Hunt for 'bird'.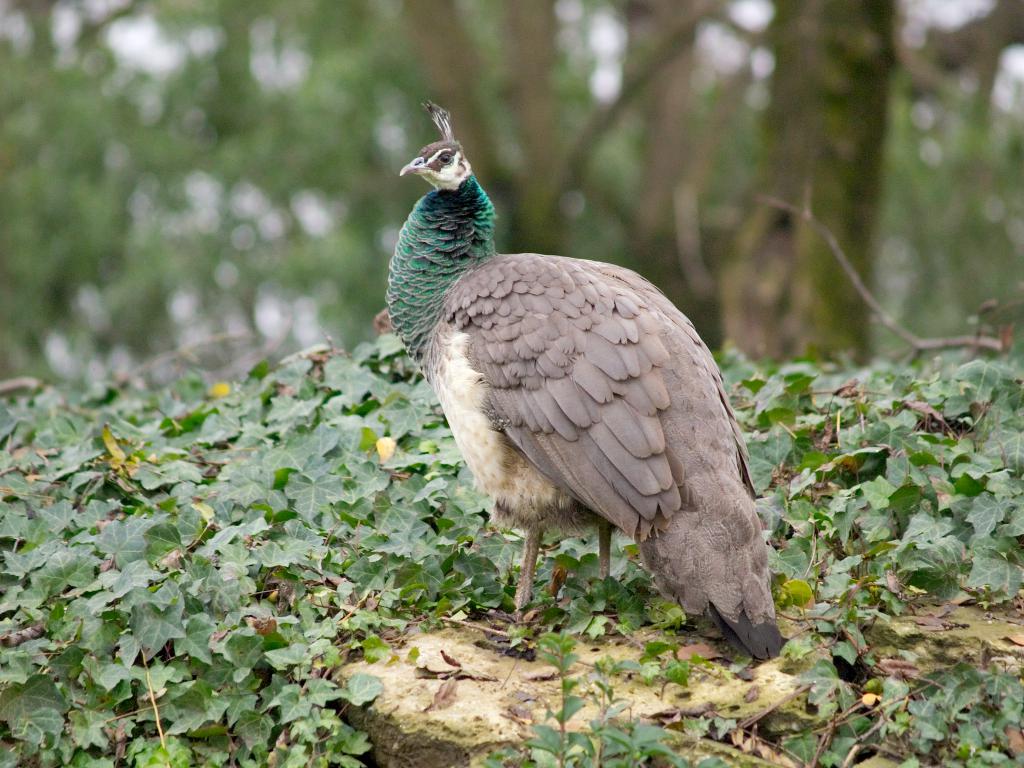
Hunted down at [368, 115, 780, 653].
